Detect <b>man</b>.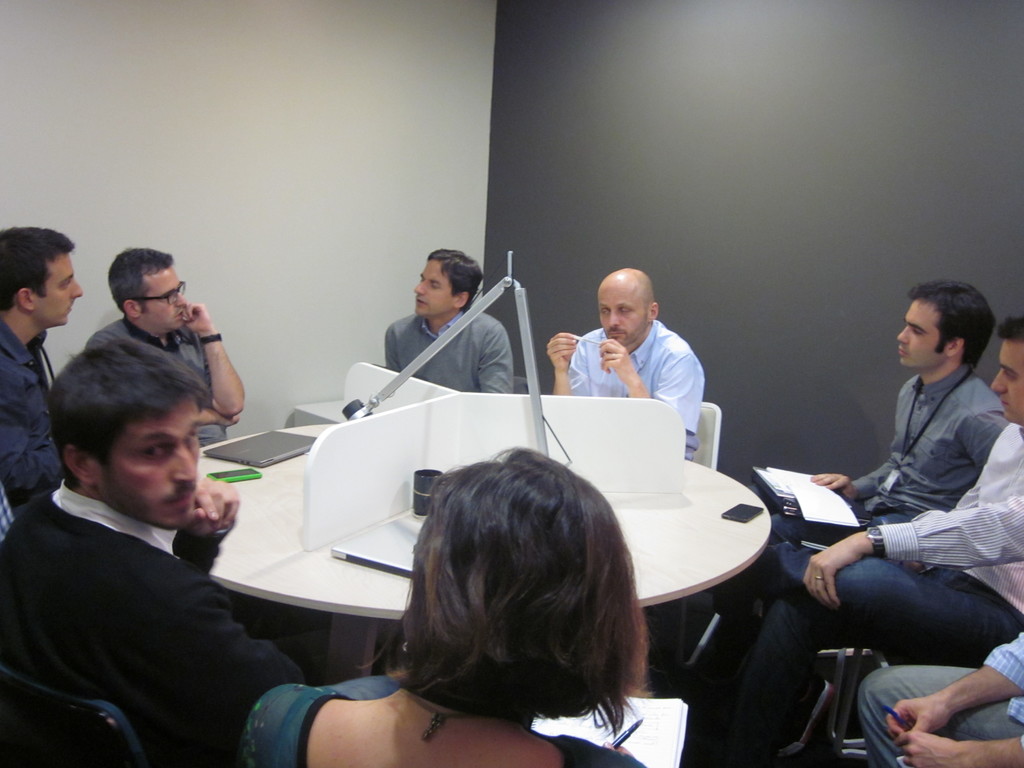
Detected at left=662, top=282, right=1011, bottom=675.
